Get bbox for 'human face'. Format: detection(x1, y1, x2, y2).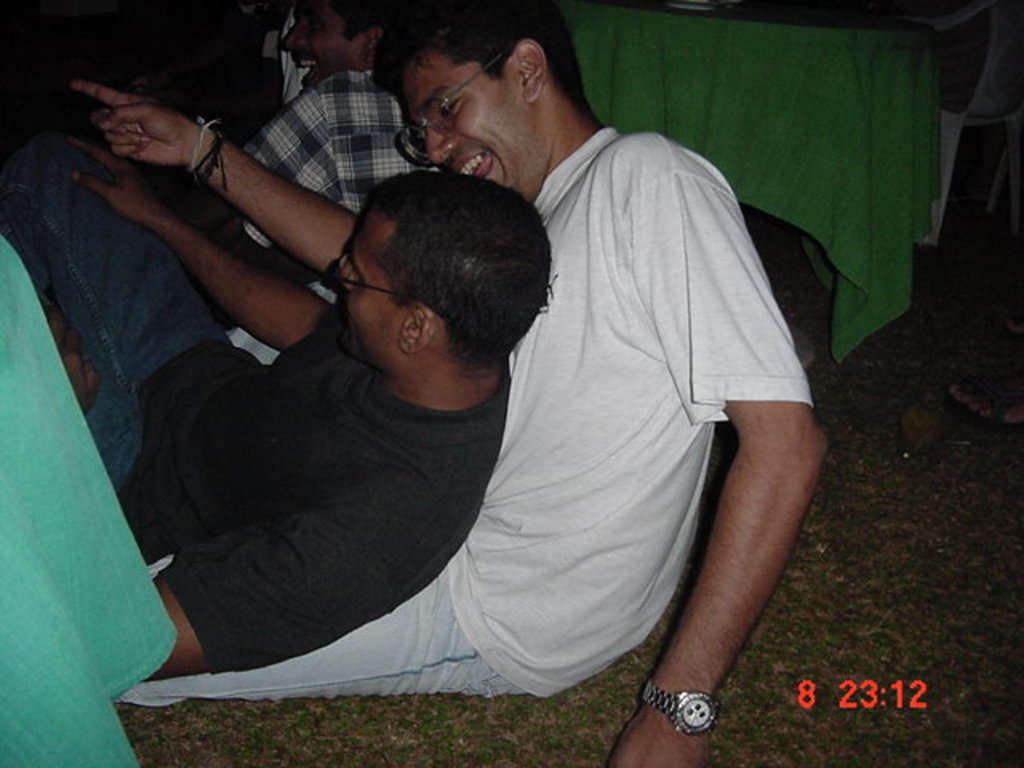
detection(282, 0, 365, 86).
